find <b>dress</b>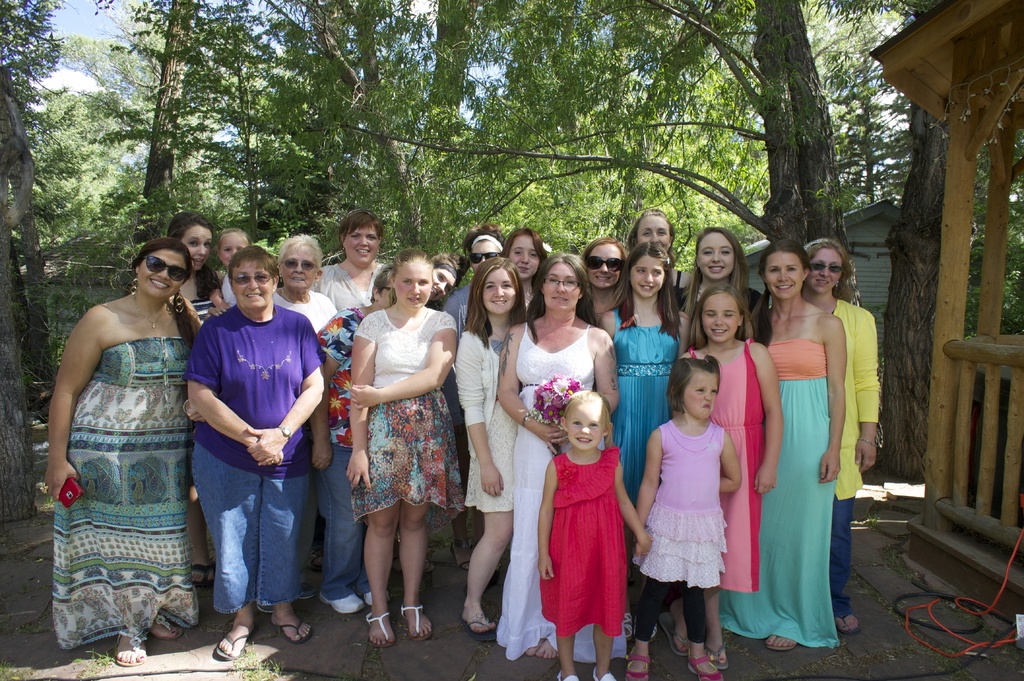
(538, 445, 628, 639)
